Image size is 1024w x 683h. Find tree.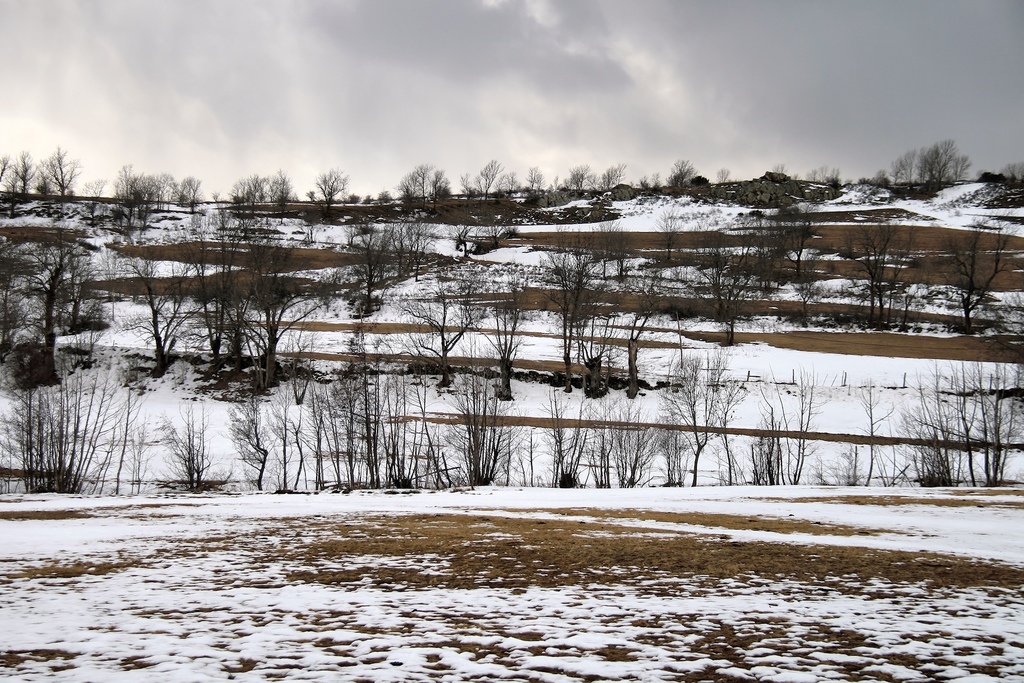
<region>0, 234, 84, 398</region>.
